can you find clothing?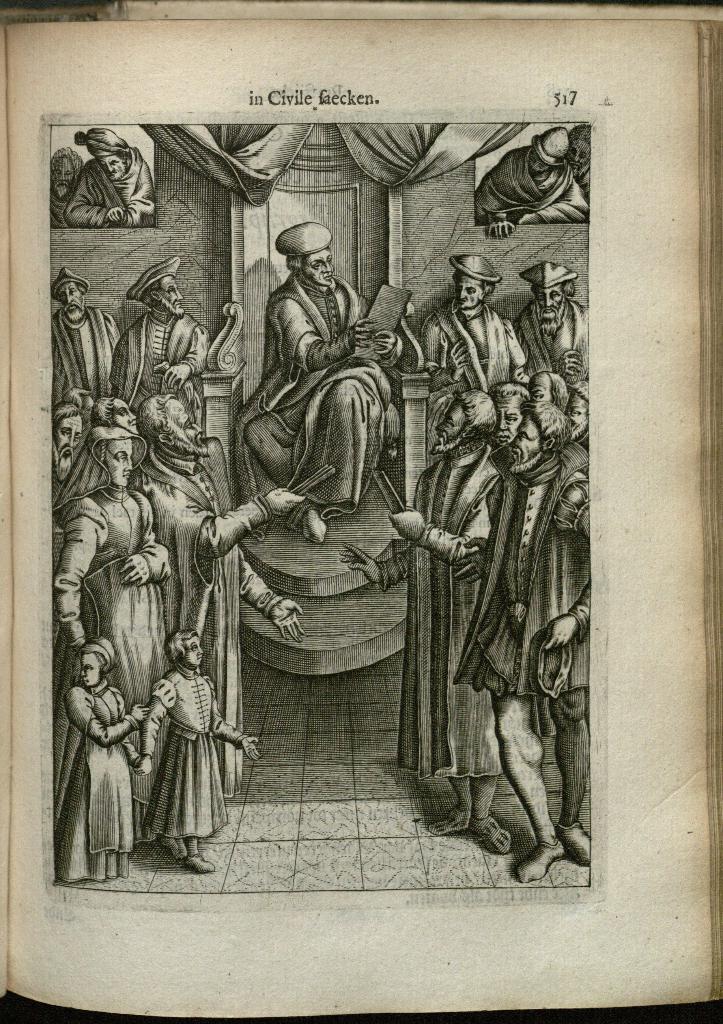
Yes, bounding box: rect(53, 424, 171, 848).
